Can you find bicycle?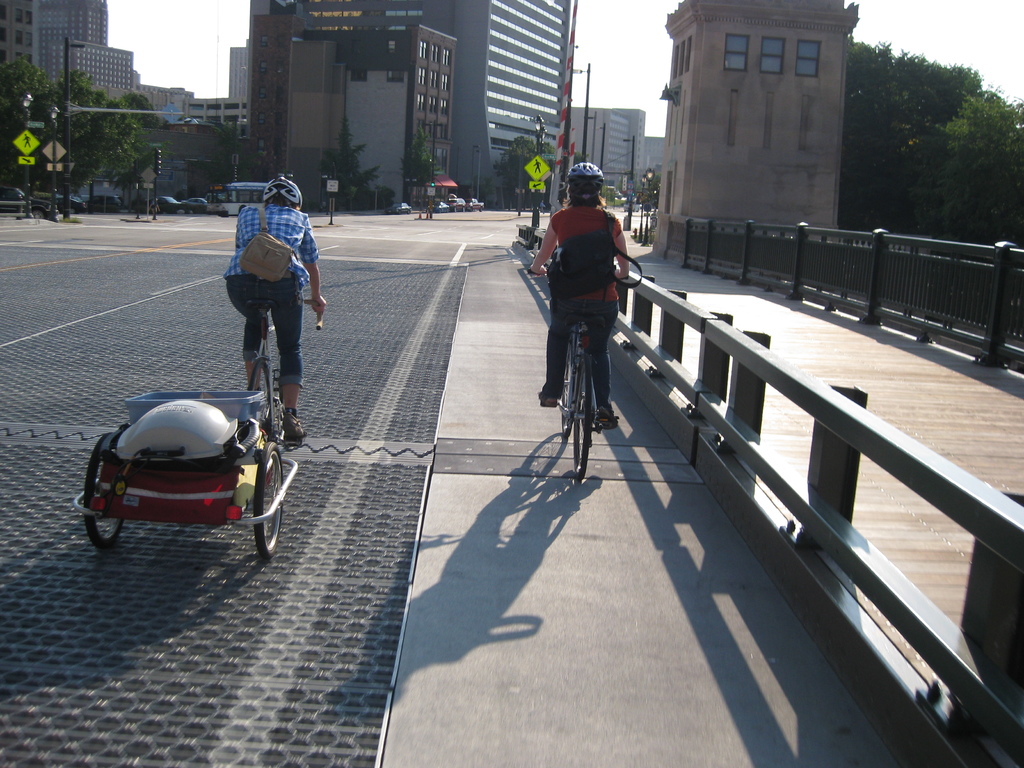
Yes, bounding box: rect(547, 323, 620, 482).
